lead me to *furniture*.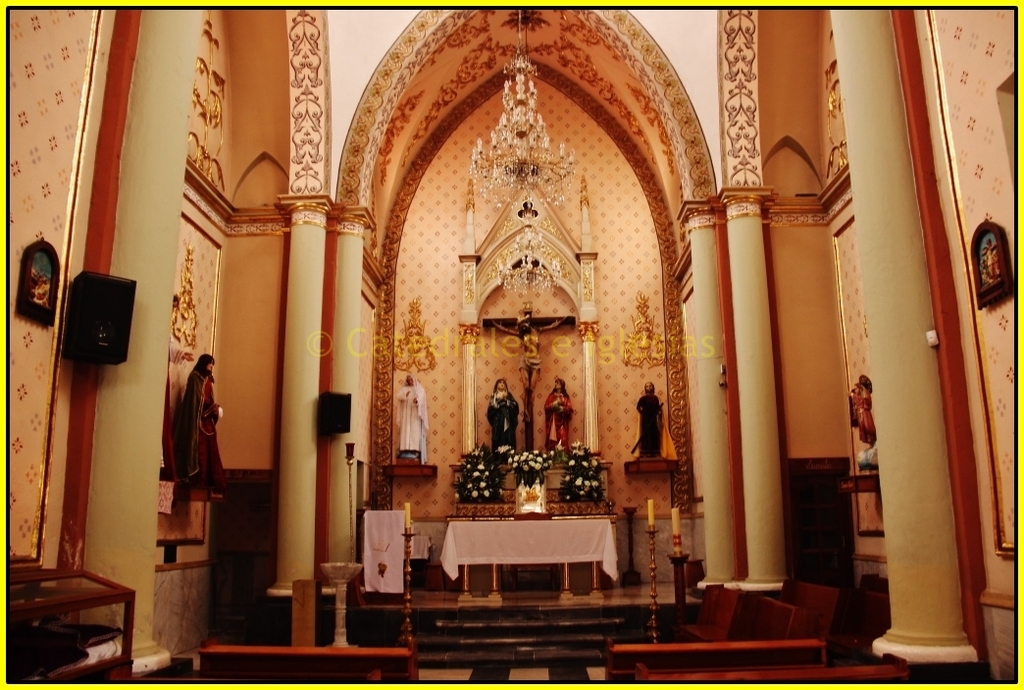
Lead to detection(443, 518, 618, 595).
